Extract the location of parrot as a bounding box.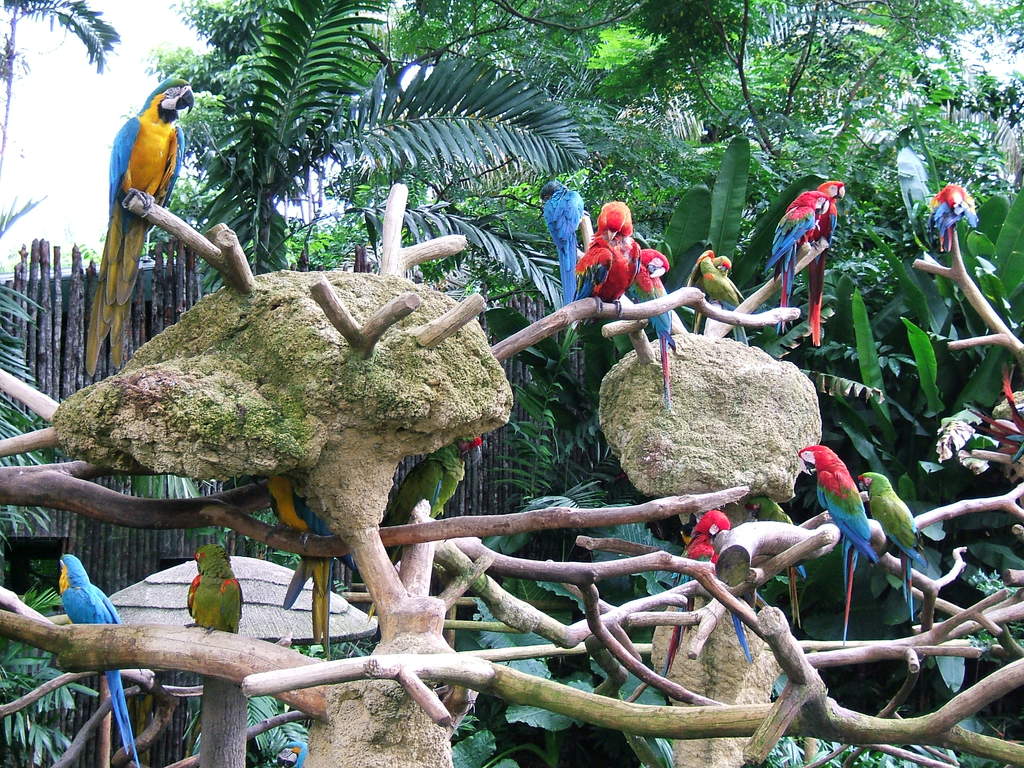
964:373:1023:464.
